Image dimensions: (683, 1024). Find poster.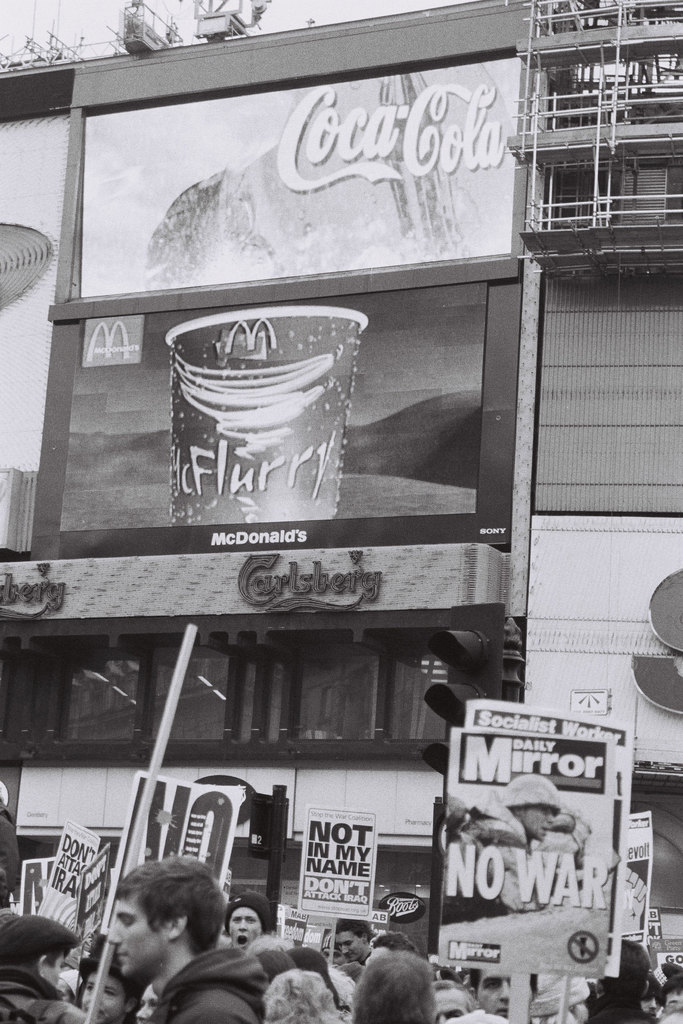
bbox=[35, 820, 101, 930].
